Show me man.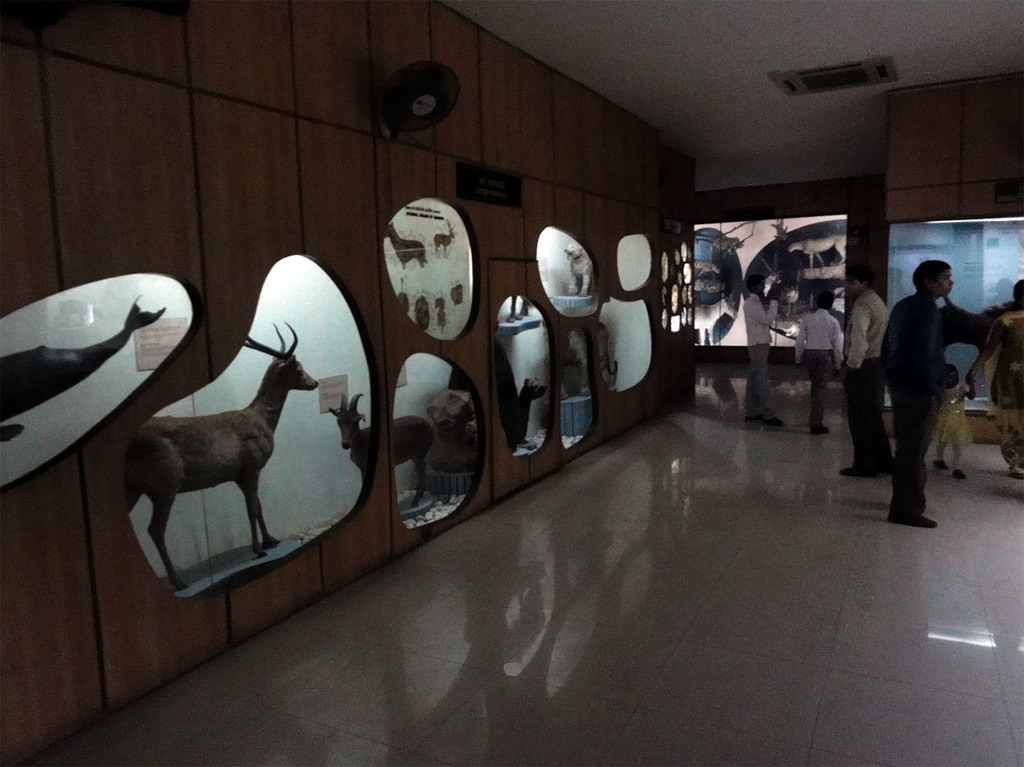
man is here: 742/273/784/431.
